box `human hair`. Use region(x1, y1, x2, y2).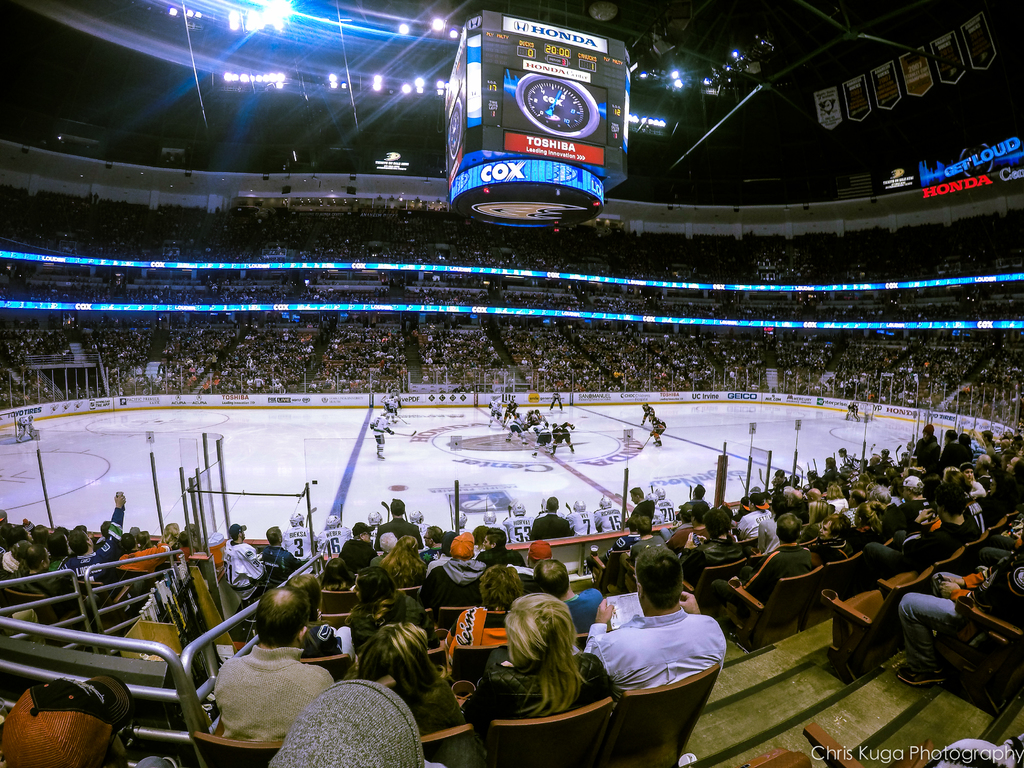
region(697, 484, 705, 497).
